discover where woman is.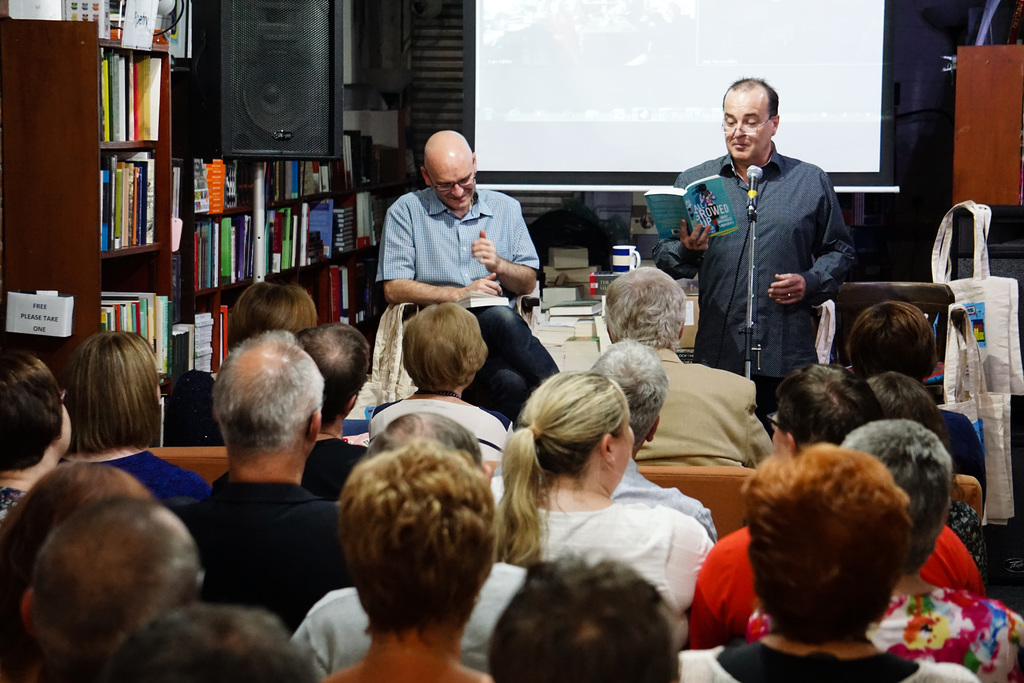
Discovered at [left=674, top=448, right=986, bottom=682].
